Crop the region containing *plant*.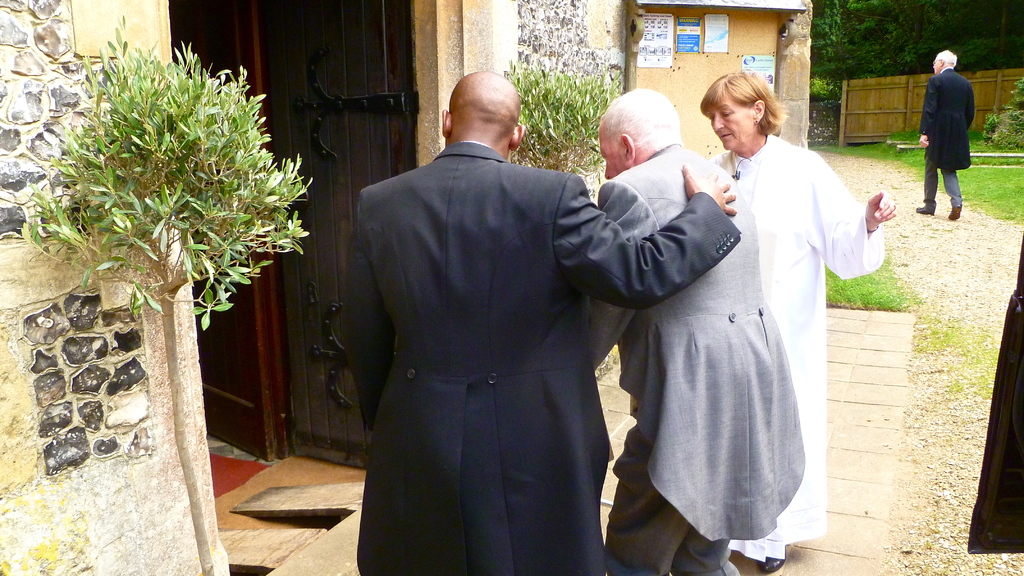
Crop region: 982, 559, 994, 570.
